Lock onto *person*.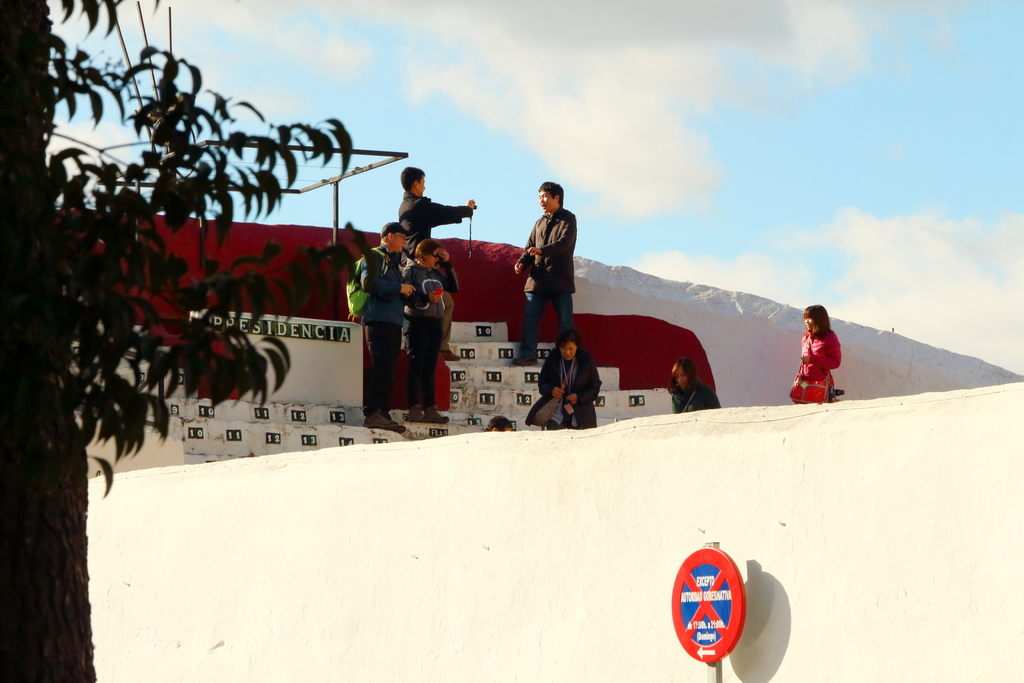
Locked: box=[403, 243, 445, 424].
